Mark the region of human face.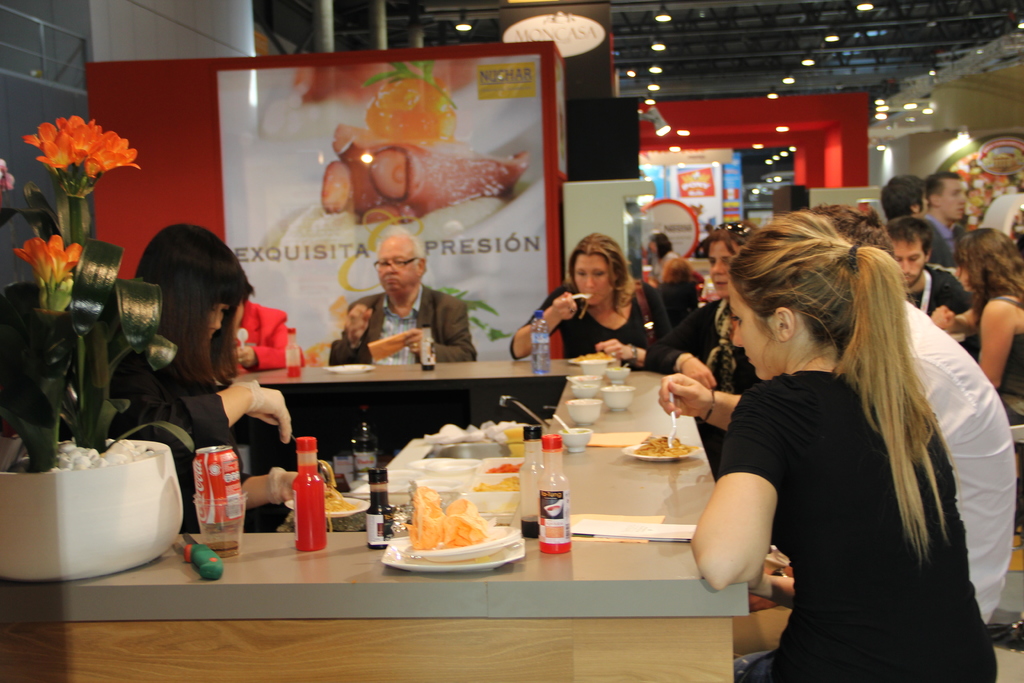
Region: rect(576, 254, 611, 304).
